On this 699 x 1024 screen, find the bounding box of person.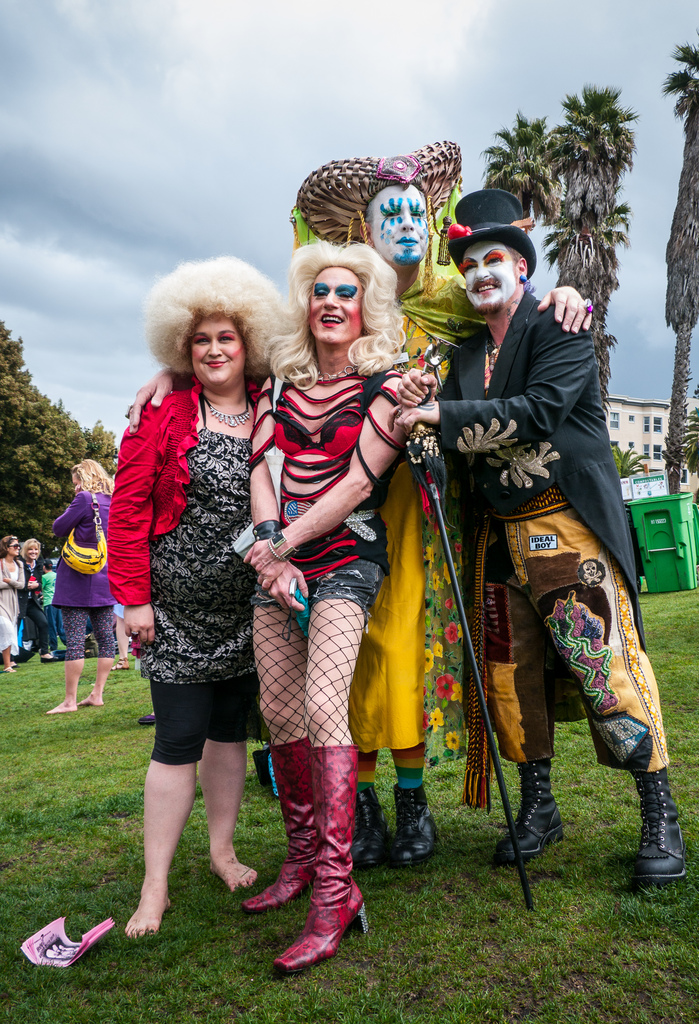
Bounding box: locate(248, 242, 418, 970).
